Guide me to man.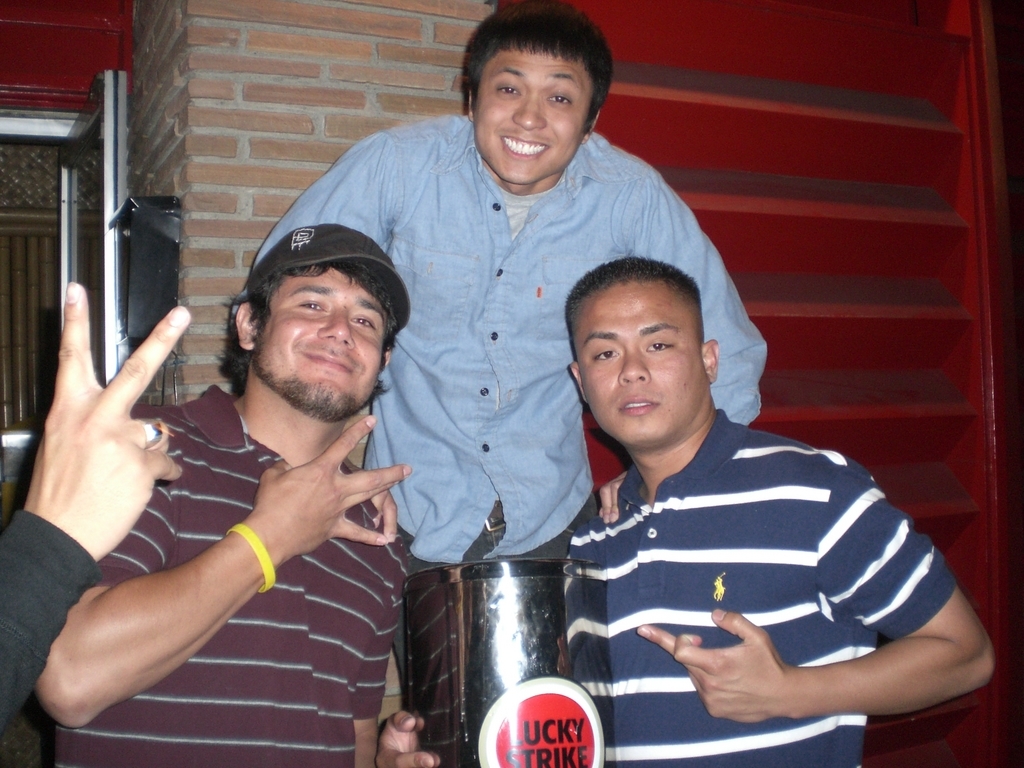
Guidance: (28,222,410,765).
